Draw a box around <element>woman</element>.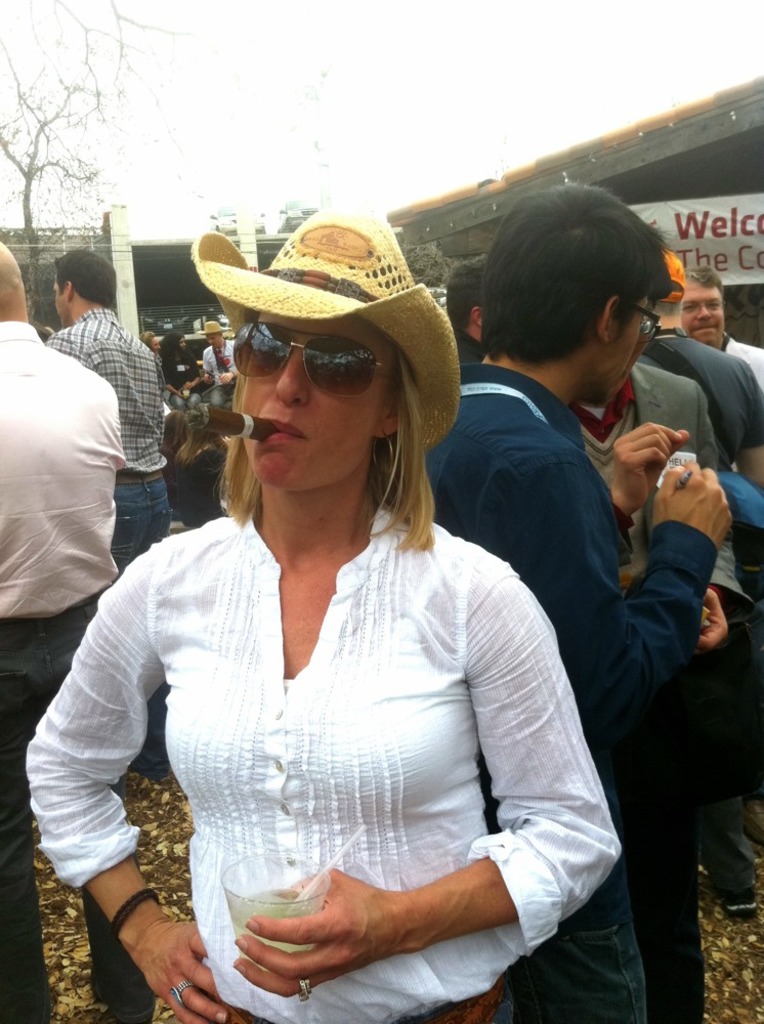
<region>23, 211, 646, 1021</region>.
